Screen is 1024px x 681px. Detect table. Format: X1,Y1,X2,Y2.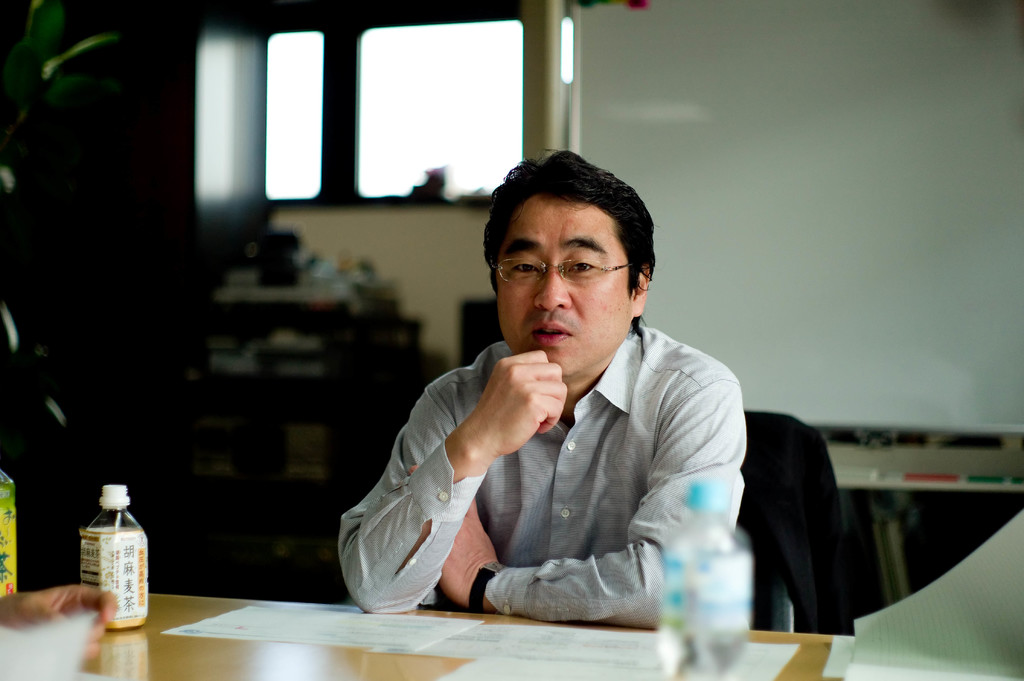
77,595,847,680.
